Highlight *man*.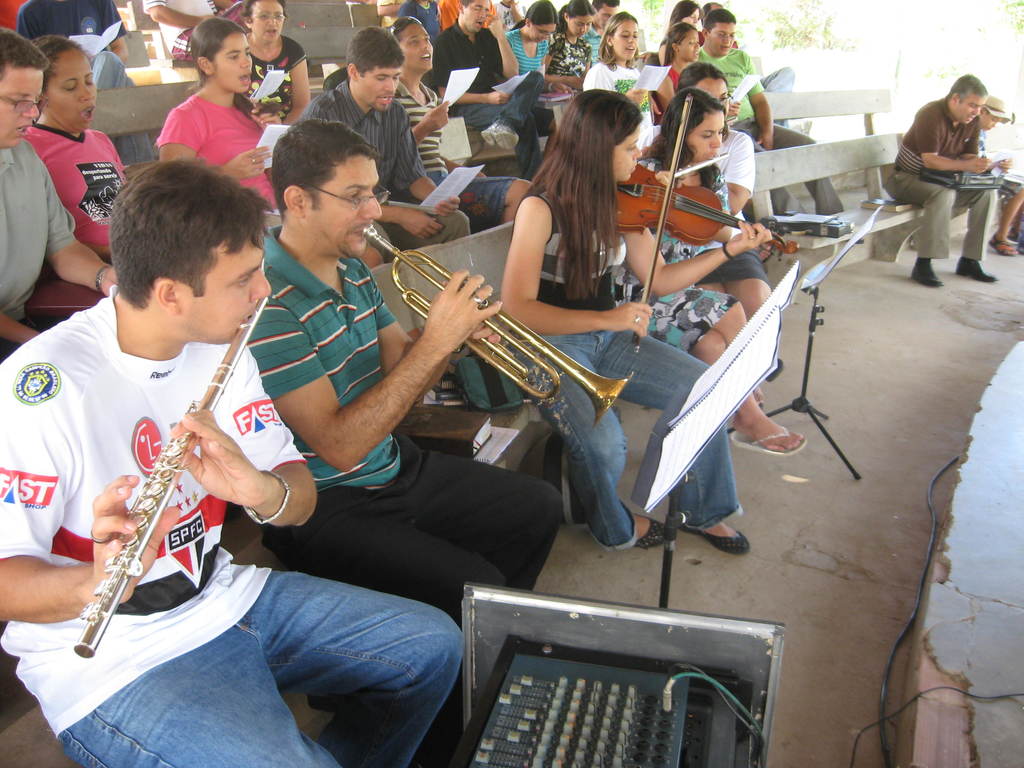
Highlighted region: region(692, 11, 842, 214).
